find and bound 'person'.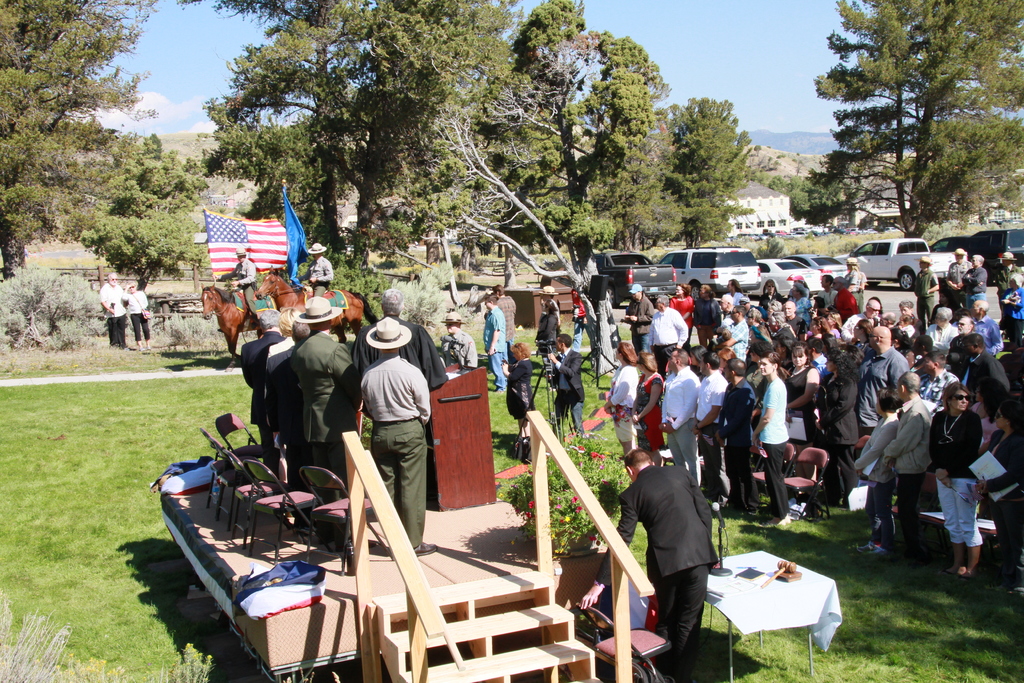
Bound: detection(477, 292, 505, 398).
